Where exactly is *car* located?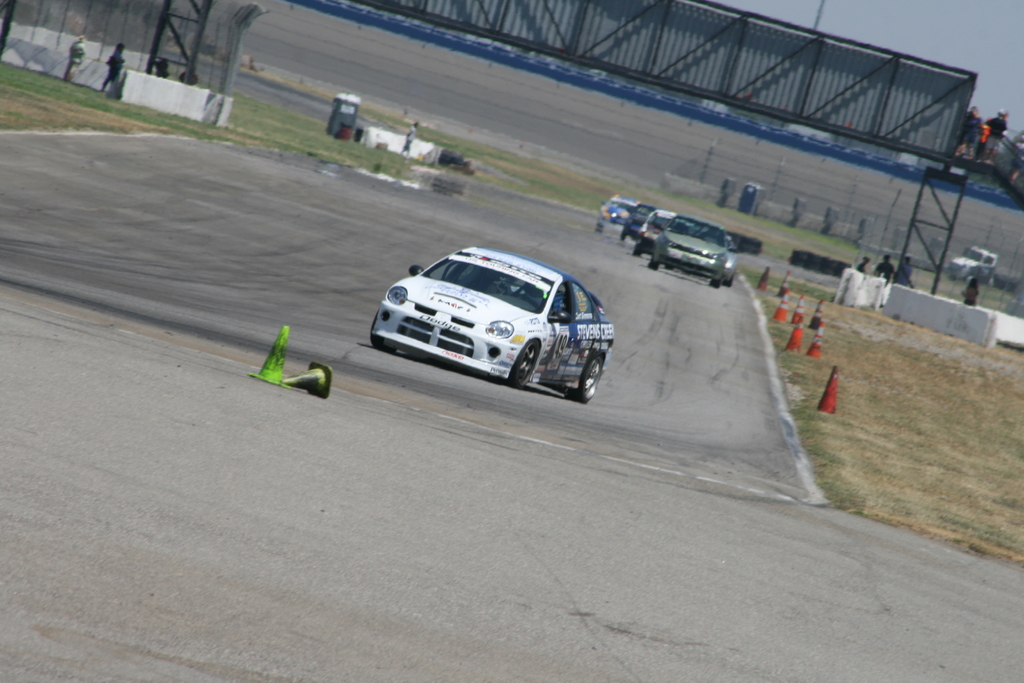
Its bounding box is locate(694, 229, 737, 288).
